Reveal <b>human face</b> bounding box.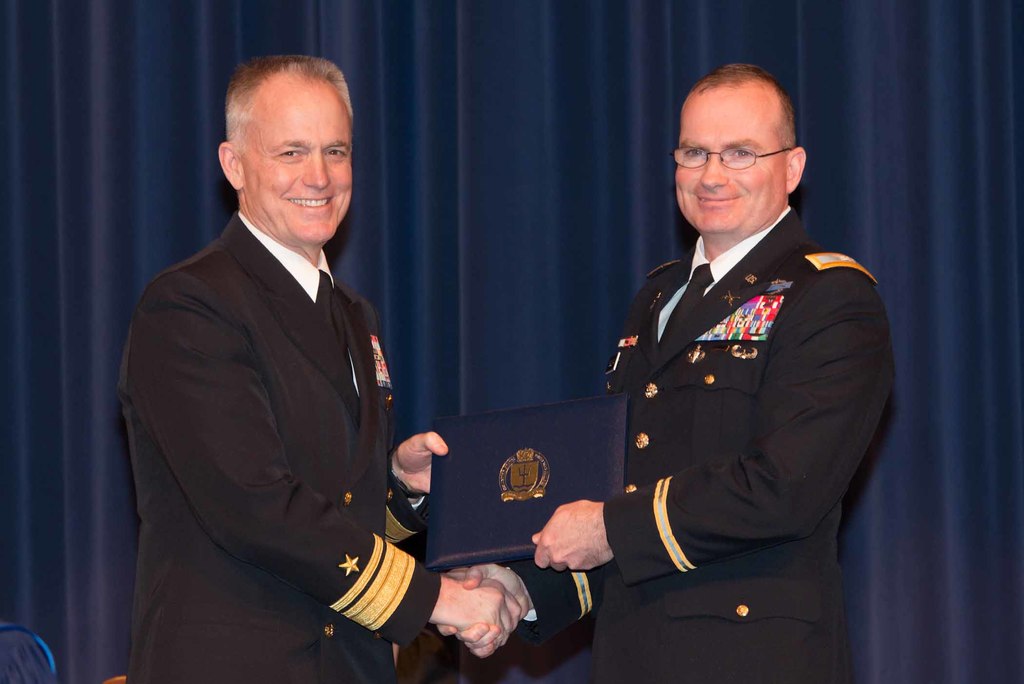
Revealed: x1=250 y1=86 x2=356 y2=252.
